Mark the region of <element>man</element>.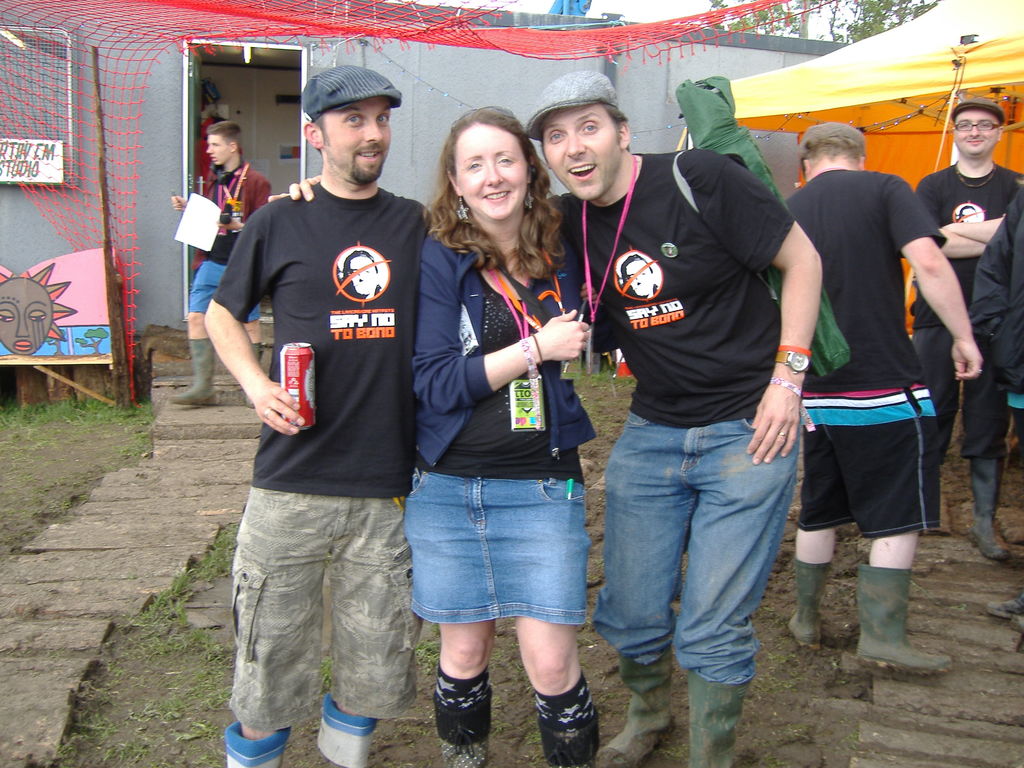
Region: rect(201, 66, 444, 763).
